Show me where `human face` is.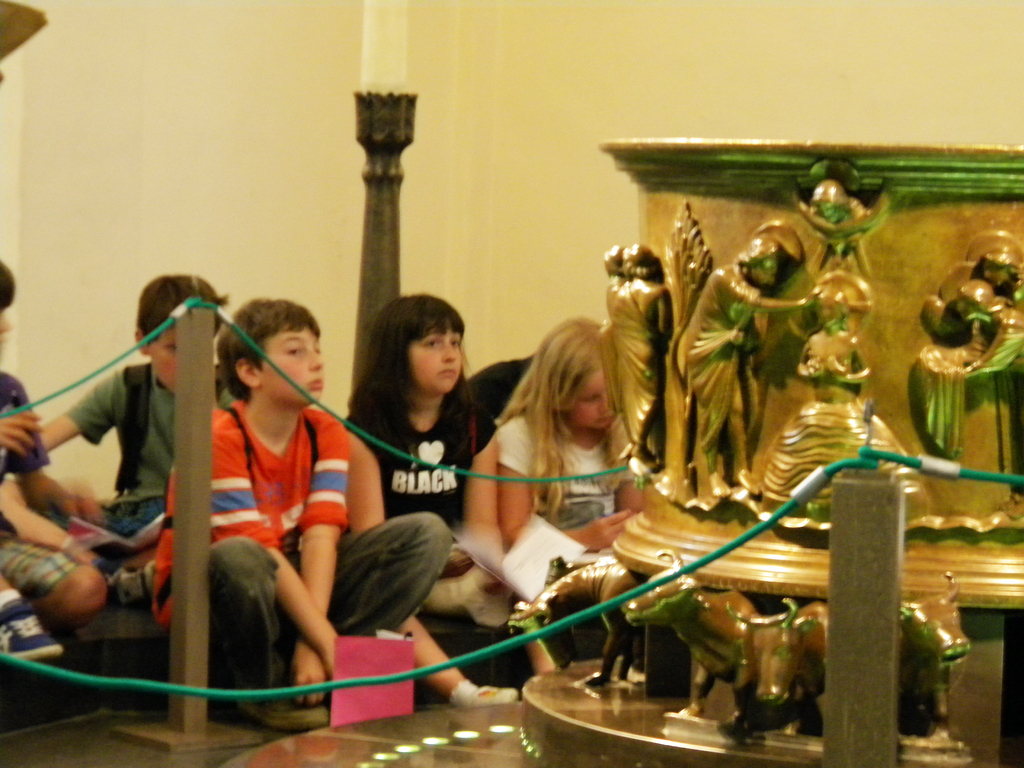
`human face` is at crop(567, 365, 614, 431).
